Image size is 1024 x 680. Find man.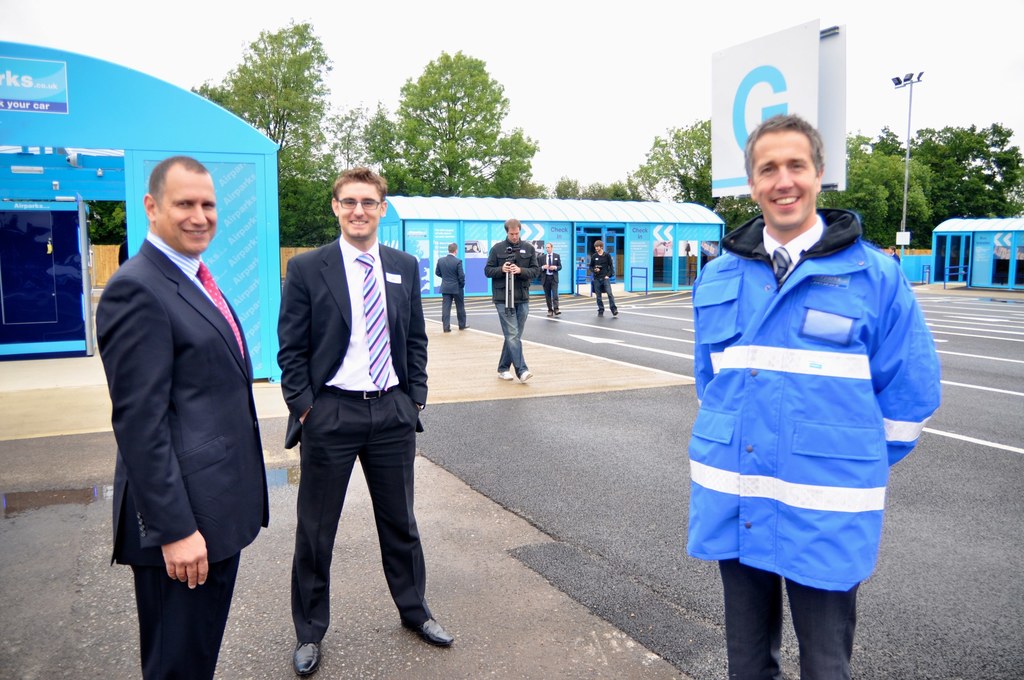
detection(686, 110, 951, 679).
